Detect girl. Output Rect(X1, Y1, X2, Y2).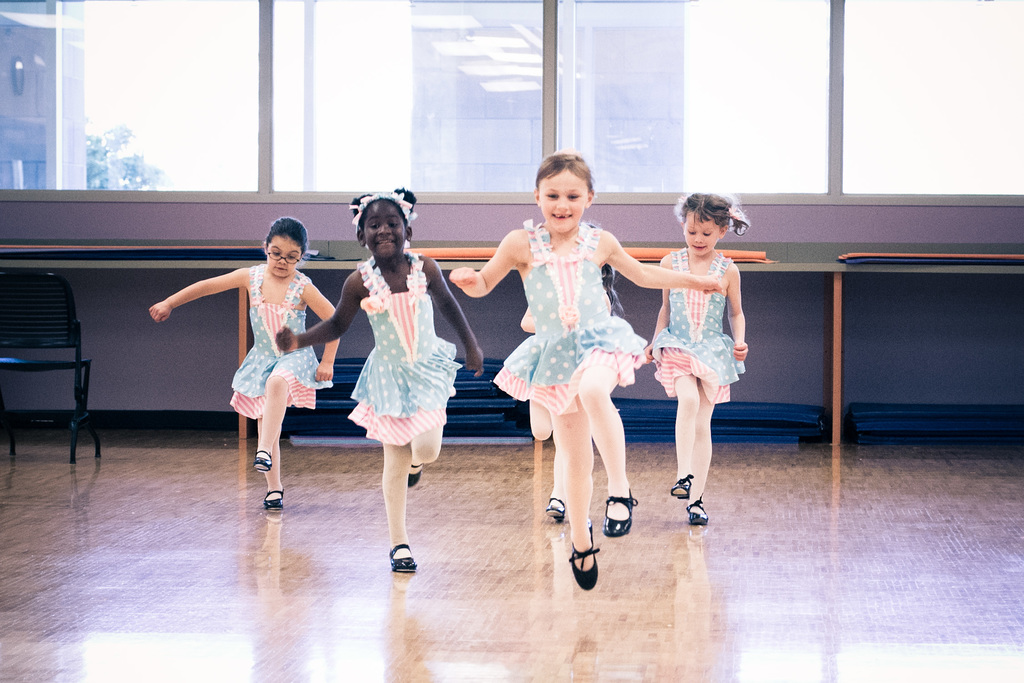
Rect(447, 152, 726, 589).
